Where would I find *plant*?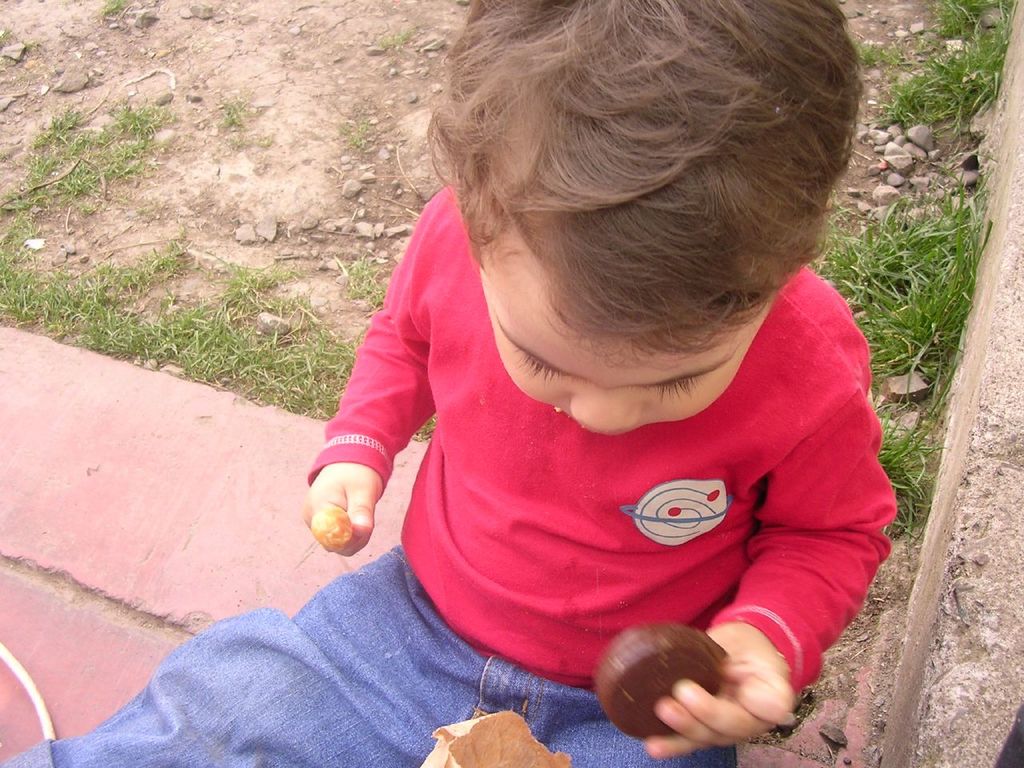
At box=[254, 134, 273, 149].
